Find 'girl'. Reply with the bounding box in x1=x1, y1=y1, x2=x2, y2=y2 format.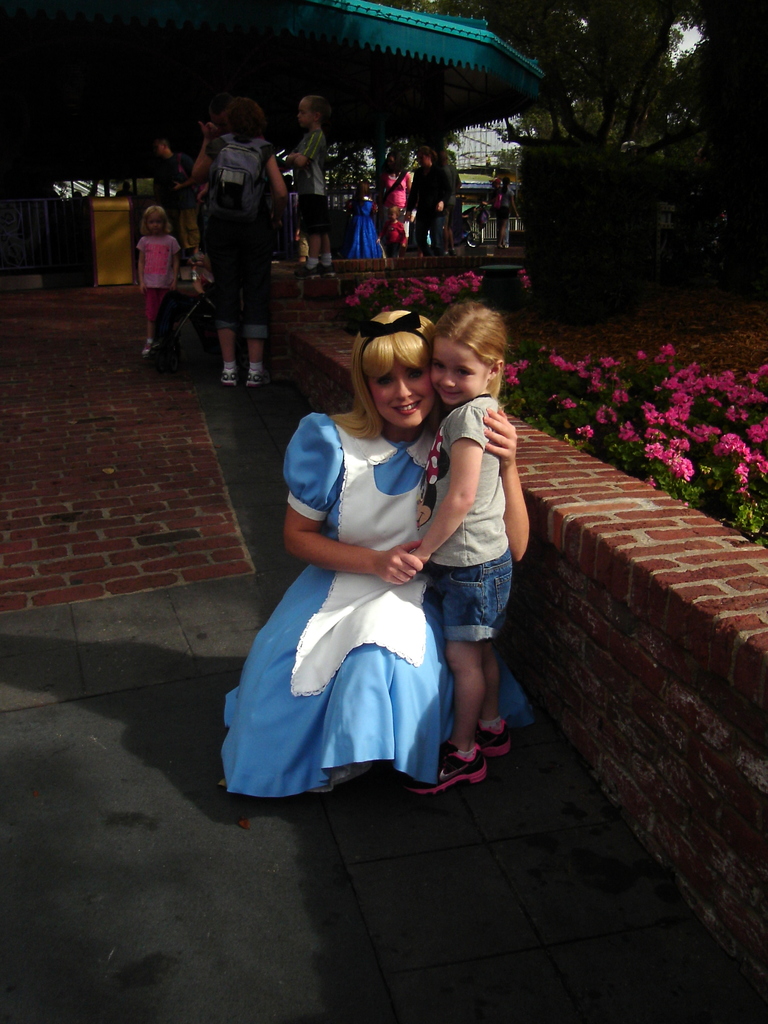
x1=403, y1=300, x2=515, y2=802.
